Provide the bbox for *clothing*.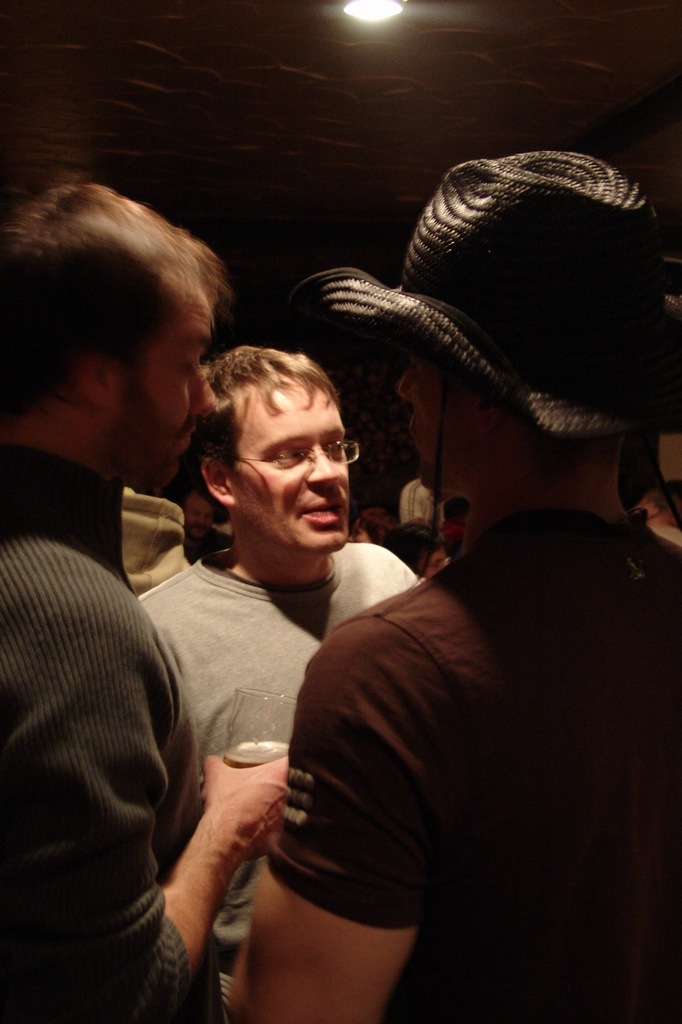
133/534/423/1001.
